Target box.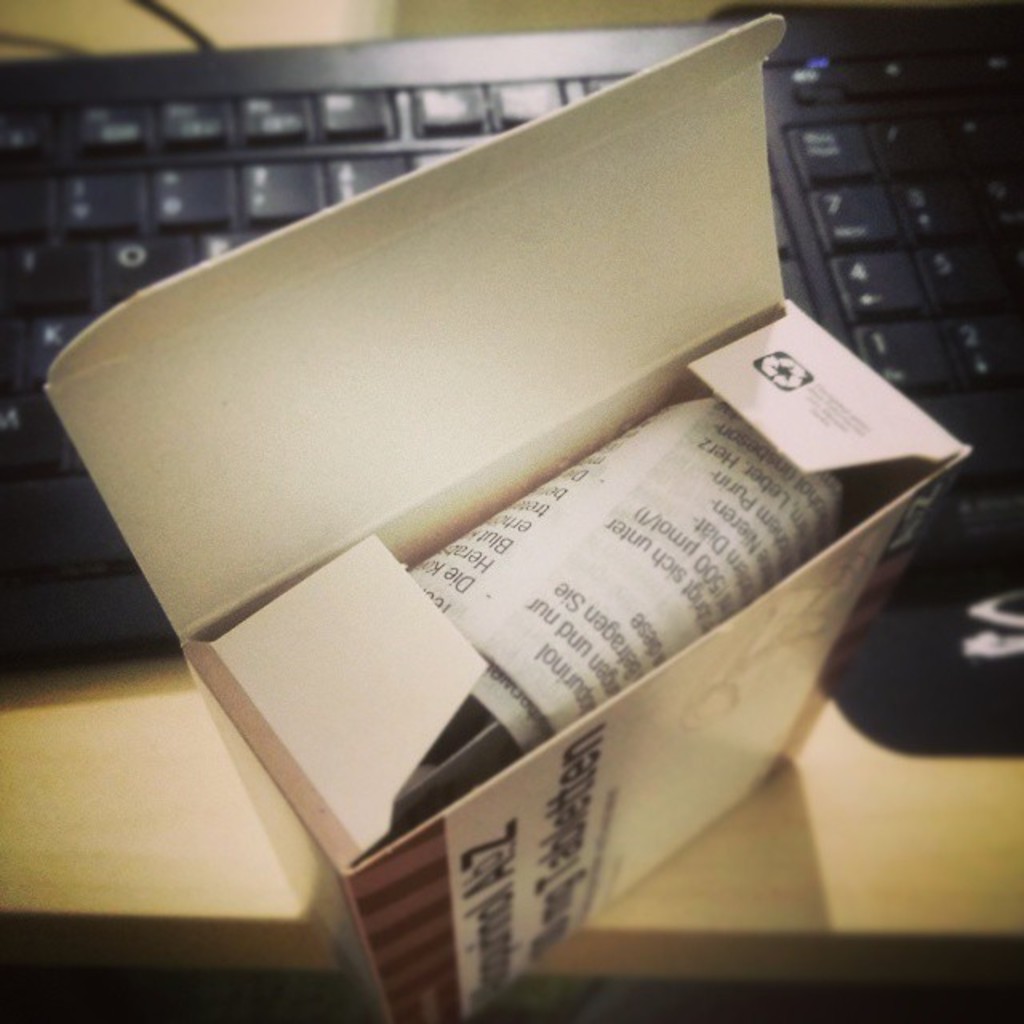
Target region: detection(48, 14, 979, 1022).
